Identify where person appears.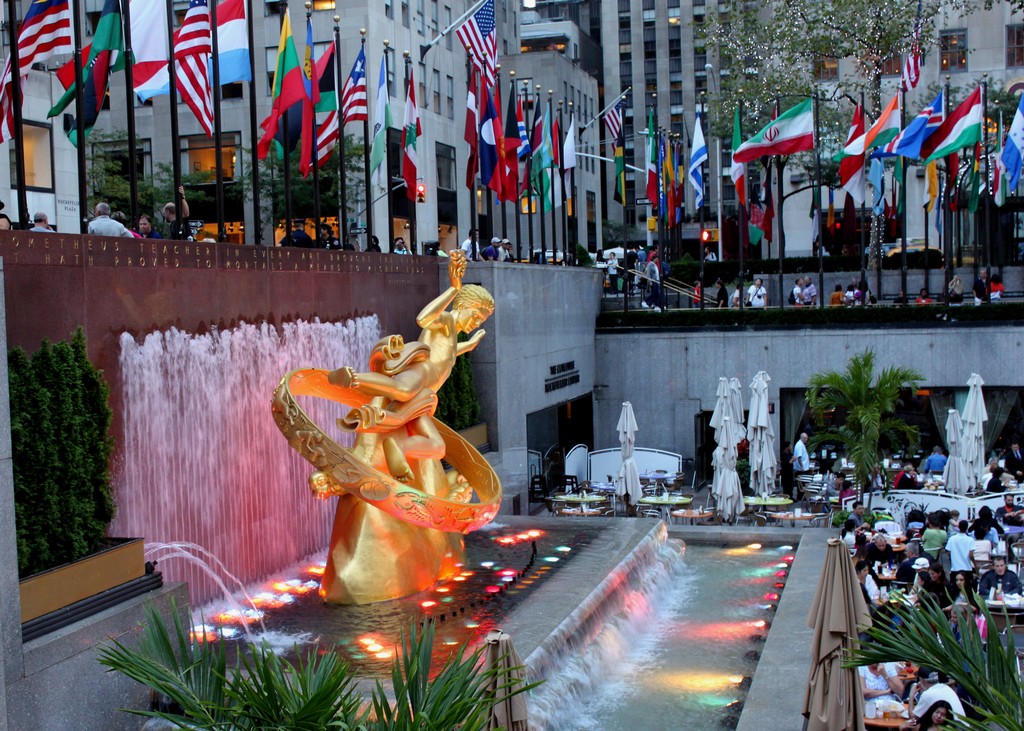
Appears at [851, 275, 873, 307].
